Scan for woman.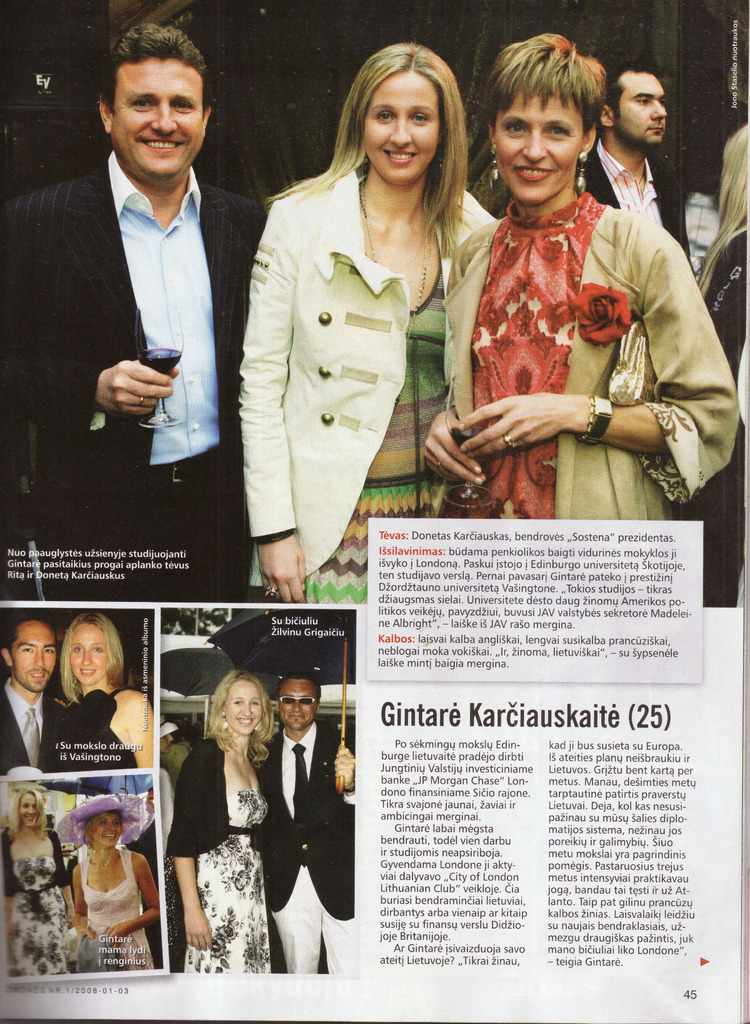
Scan result: (52, 609, 152, 776).
